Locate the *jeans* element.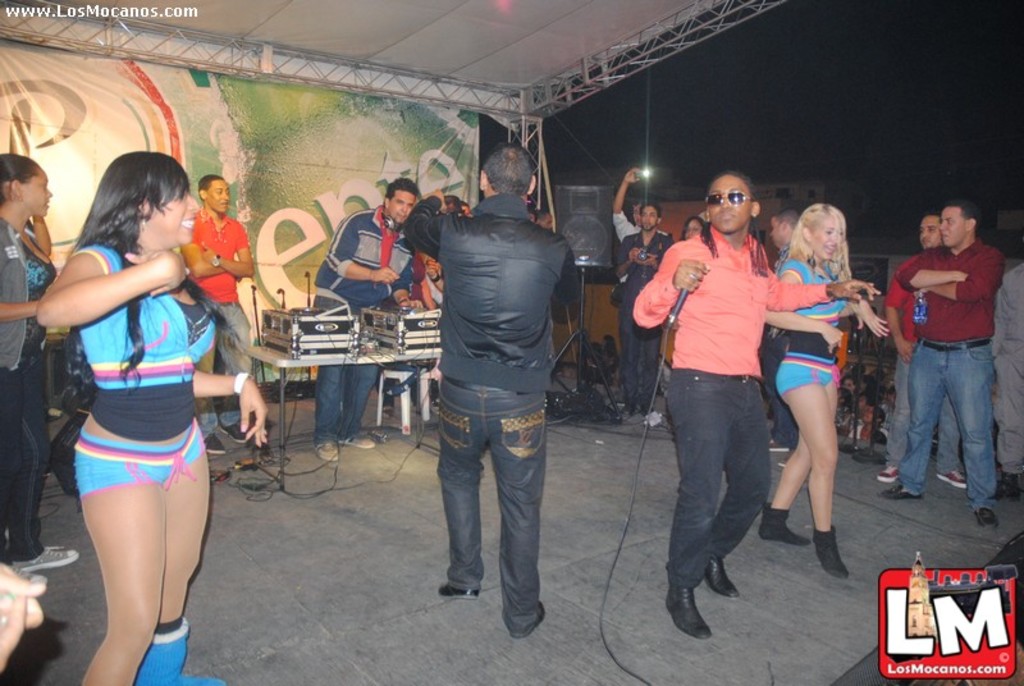
Element bbox: Rect(320, 365, 375, 445).
